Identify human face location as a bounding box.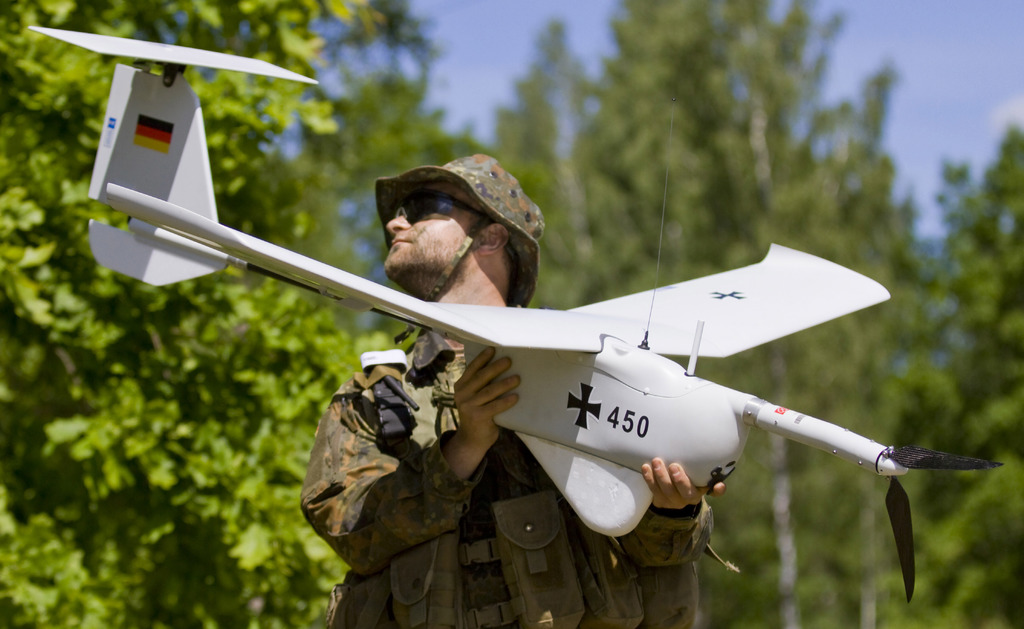
pyautogui.locateOnScreen(387, 180, 474, 292).
